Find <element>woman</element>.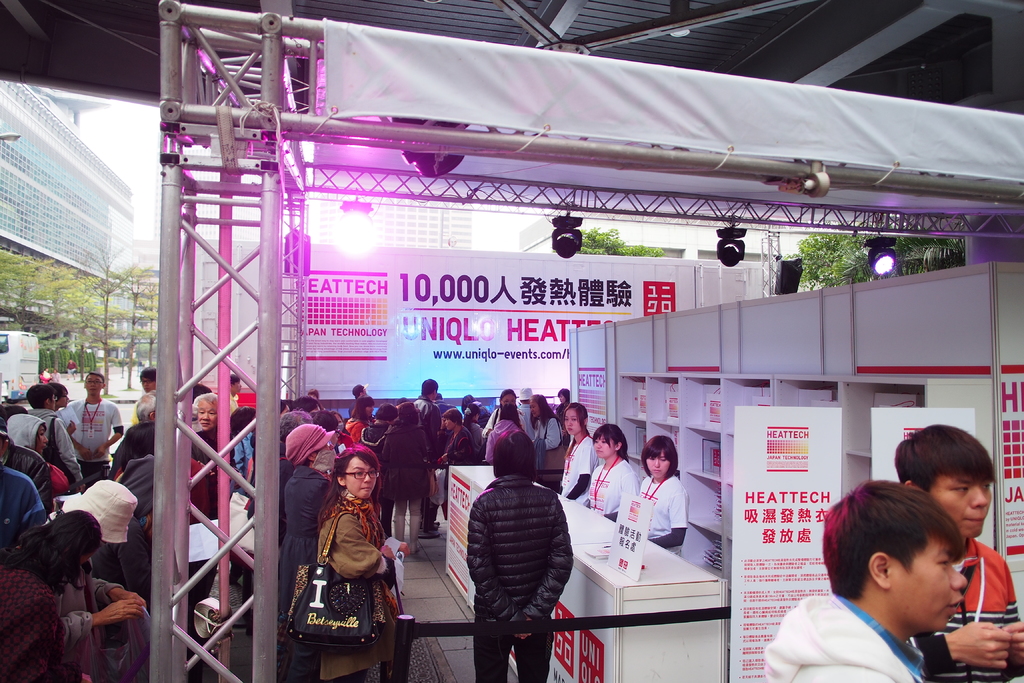
[x1=556, y1=402, x2=601, y2=508].
